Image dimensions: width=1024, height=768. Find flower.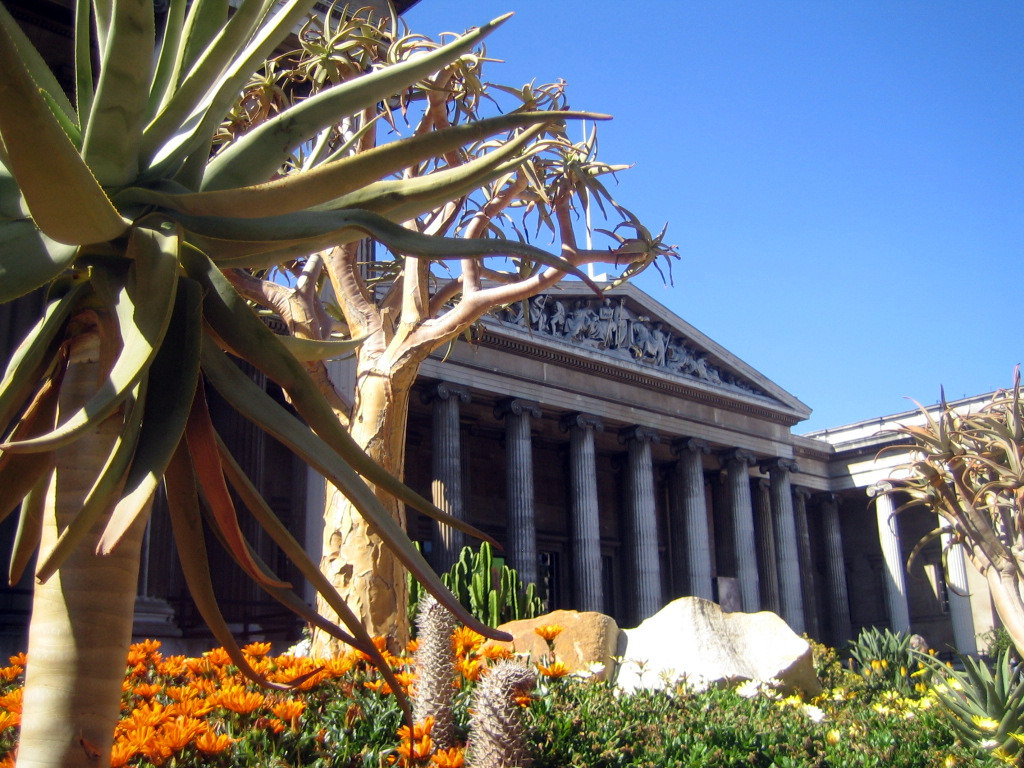
detection(573, 666, 590, 680).
